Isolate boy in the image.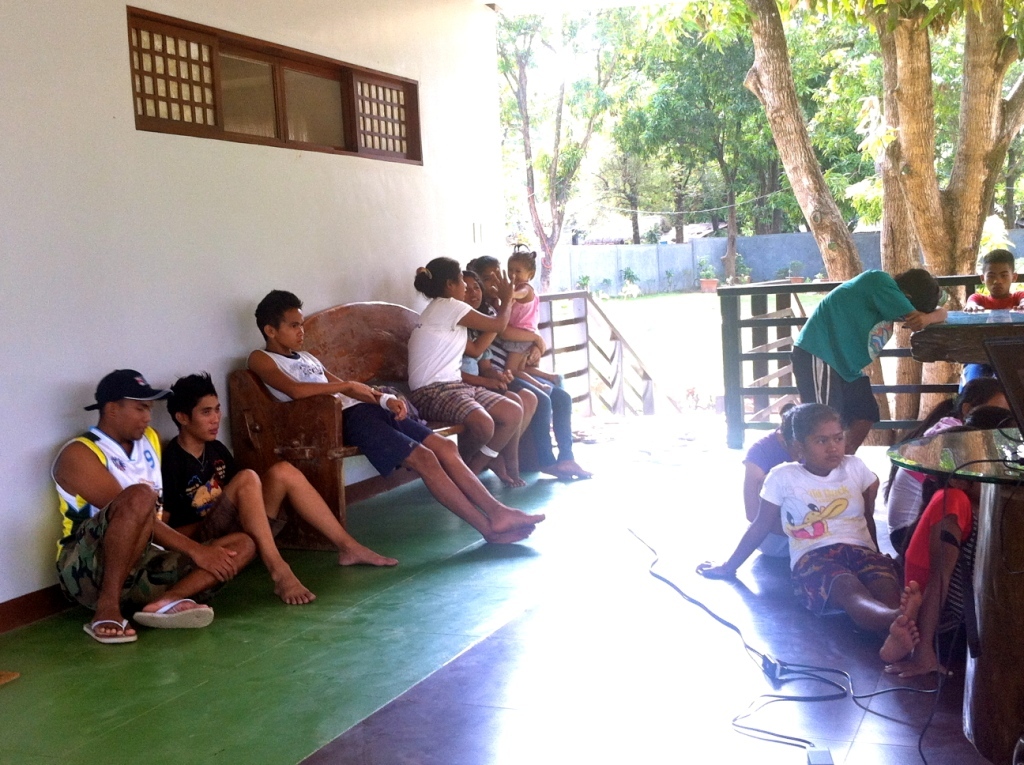
Isolated region: region(53, 369, 256, 645).
